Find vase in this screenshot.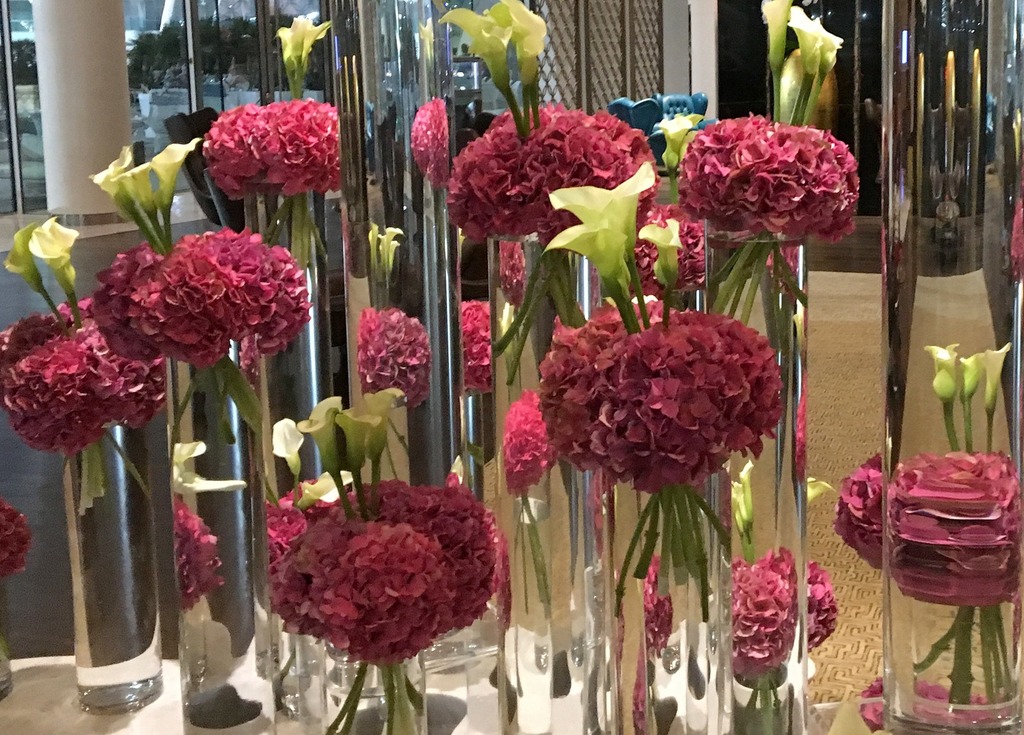
The bounding box for vase is bbox(321, 643, 427, 734).
